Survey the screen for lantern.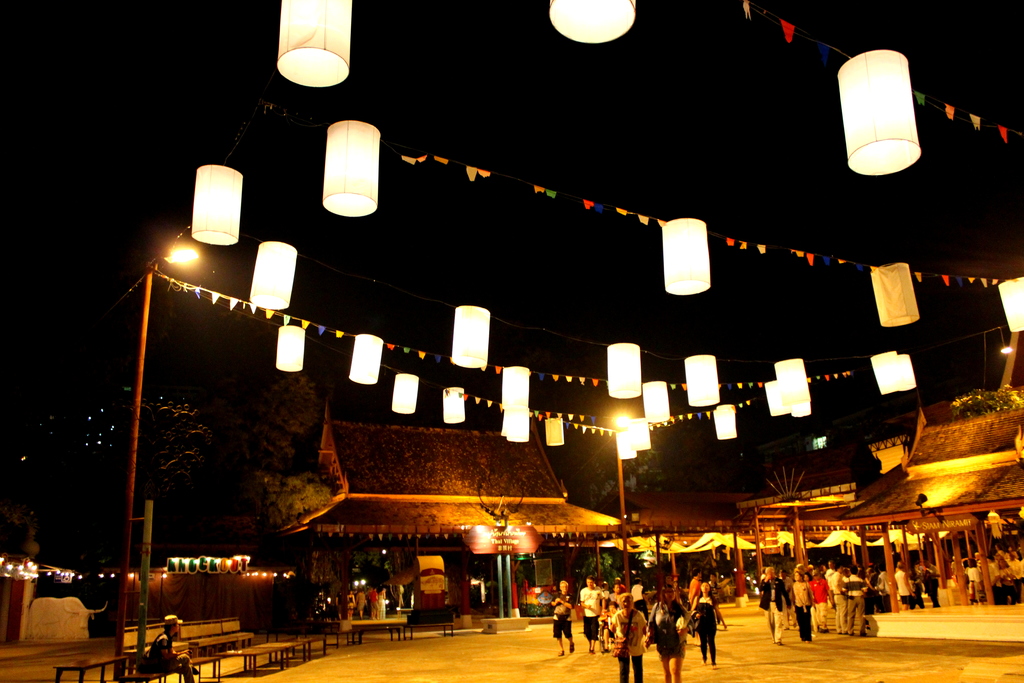
Survey found: BBox(250, 240, 298, 311).
